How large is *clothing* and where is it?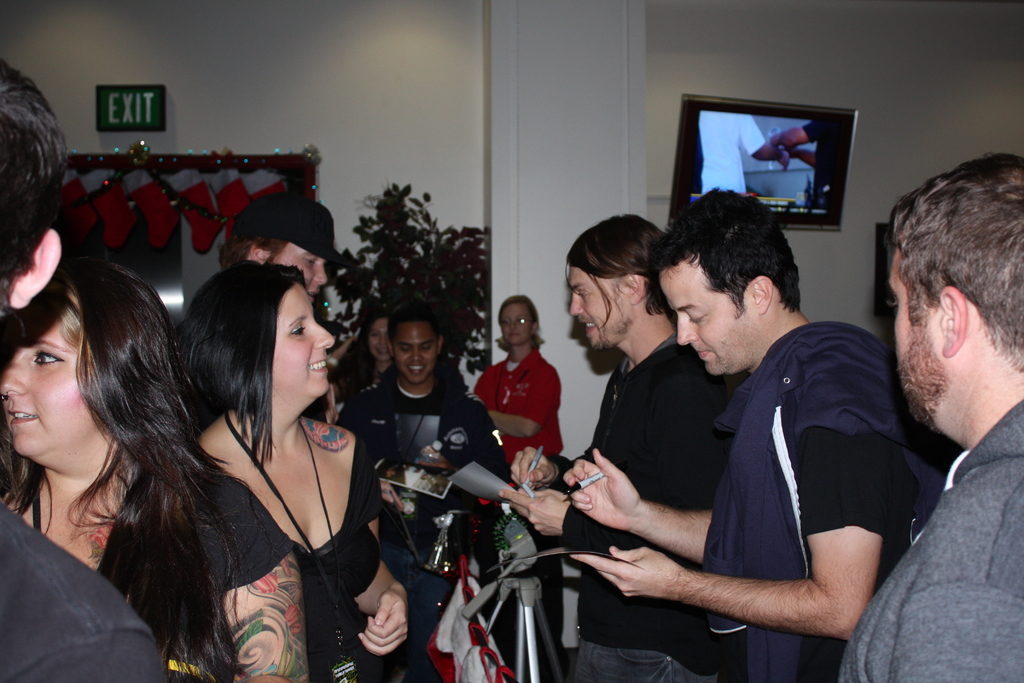
Bounding box: region(844, 385, 1023, 682).
